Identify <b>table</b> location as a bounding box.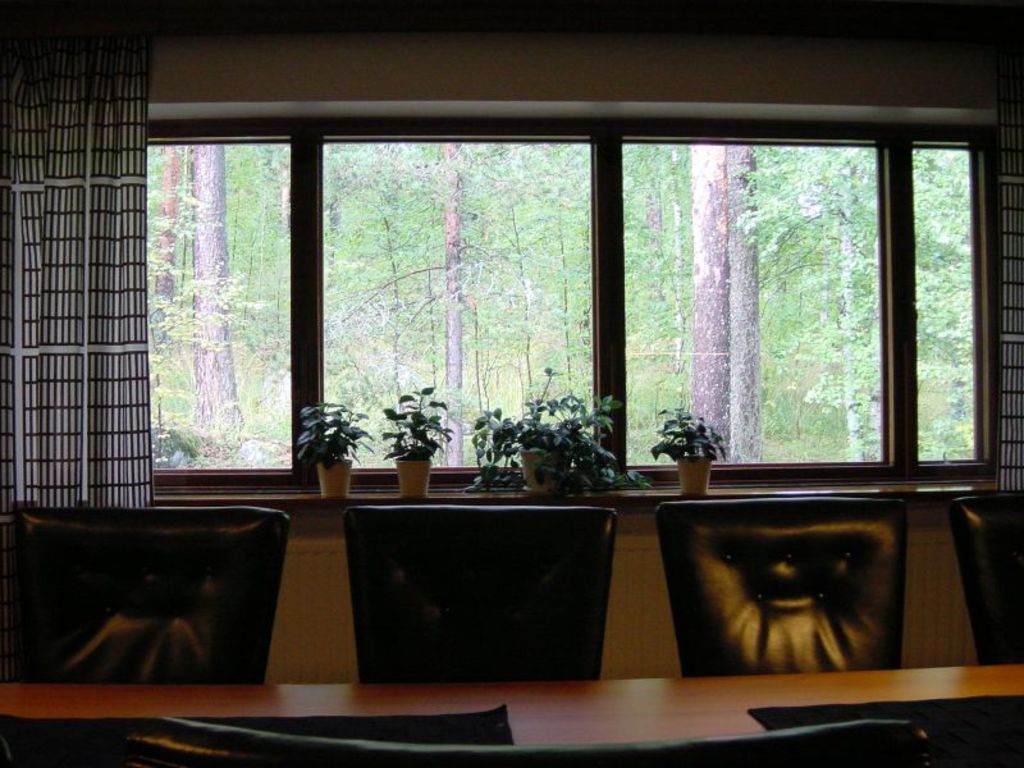
5 662 1021 749.
